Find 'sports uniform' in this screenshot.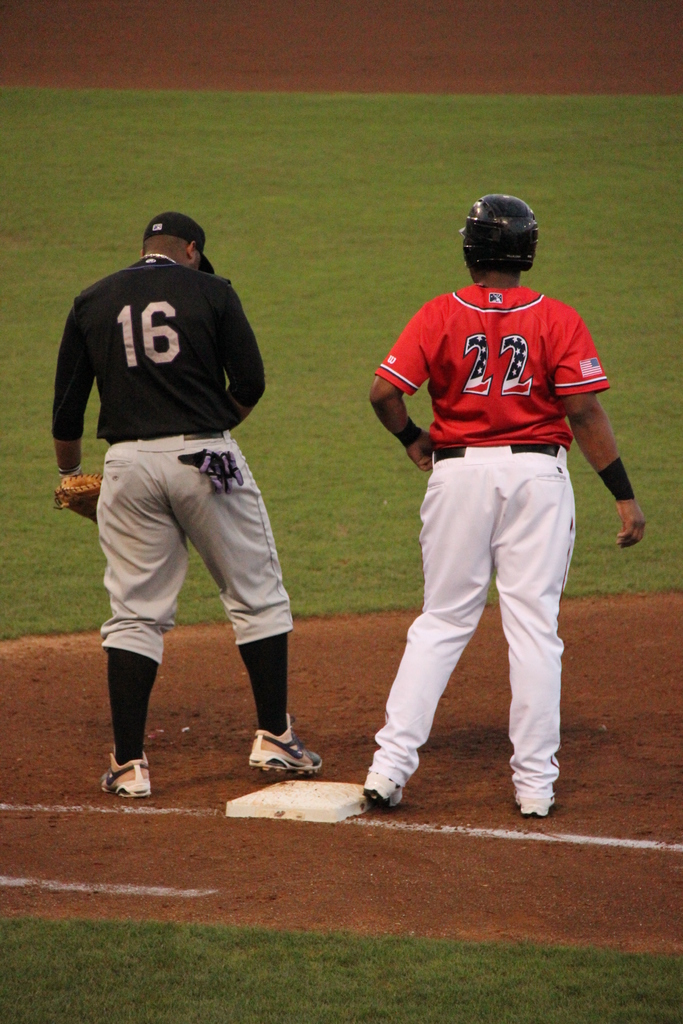
The bounding box for 'sports uniform' is Rect(340, 183, 643, 802).
